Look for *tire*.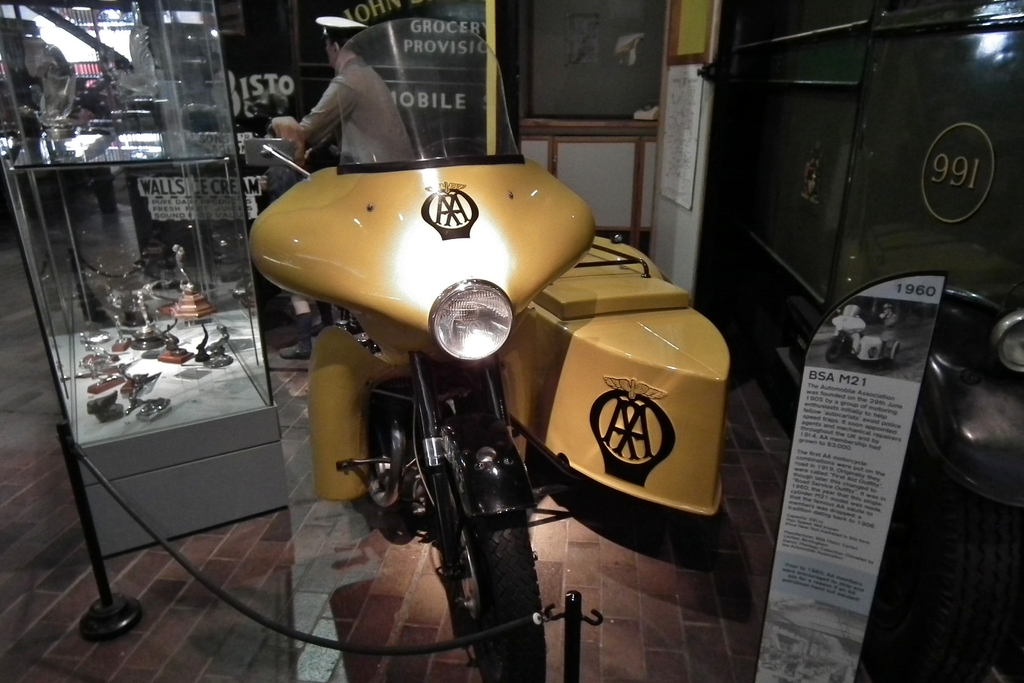
Found: box=[416, 415, 538, 650].
